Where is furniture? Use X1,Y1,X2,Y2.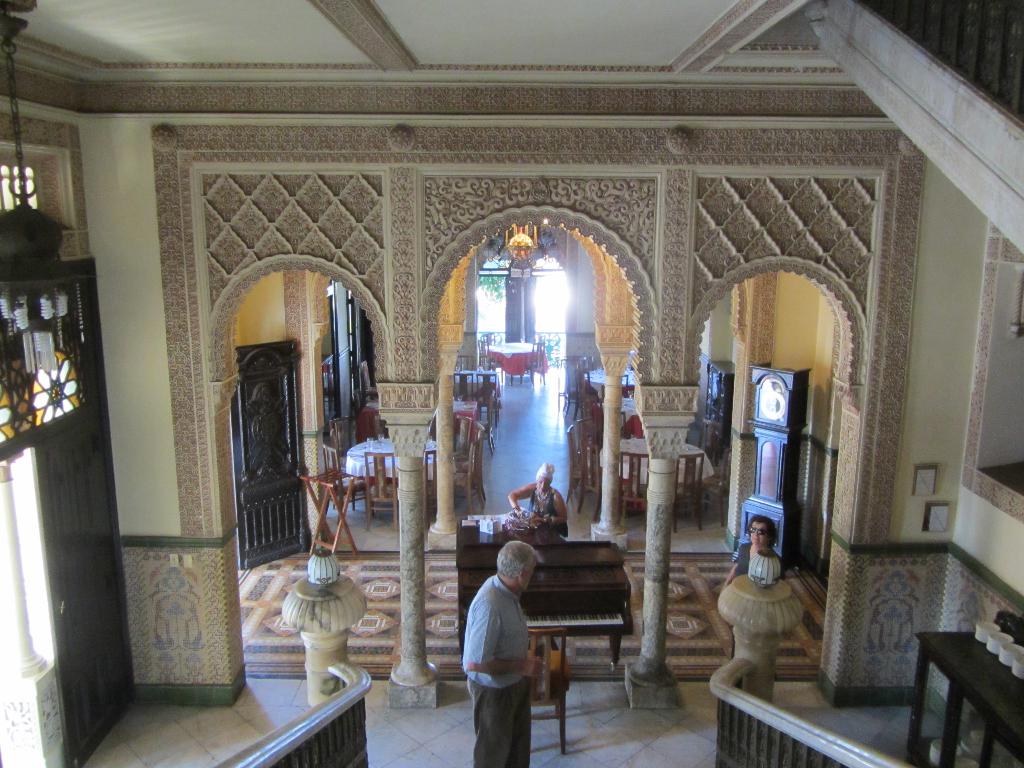
906,628,1023,767.
